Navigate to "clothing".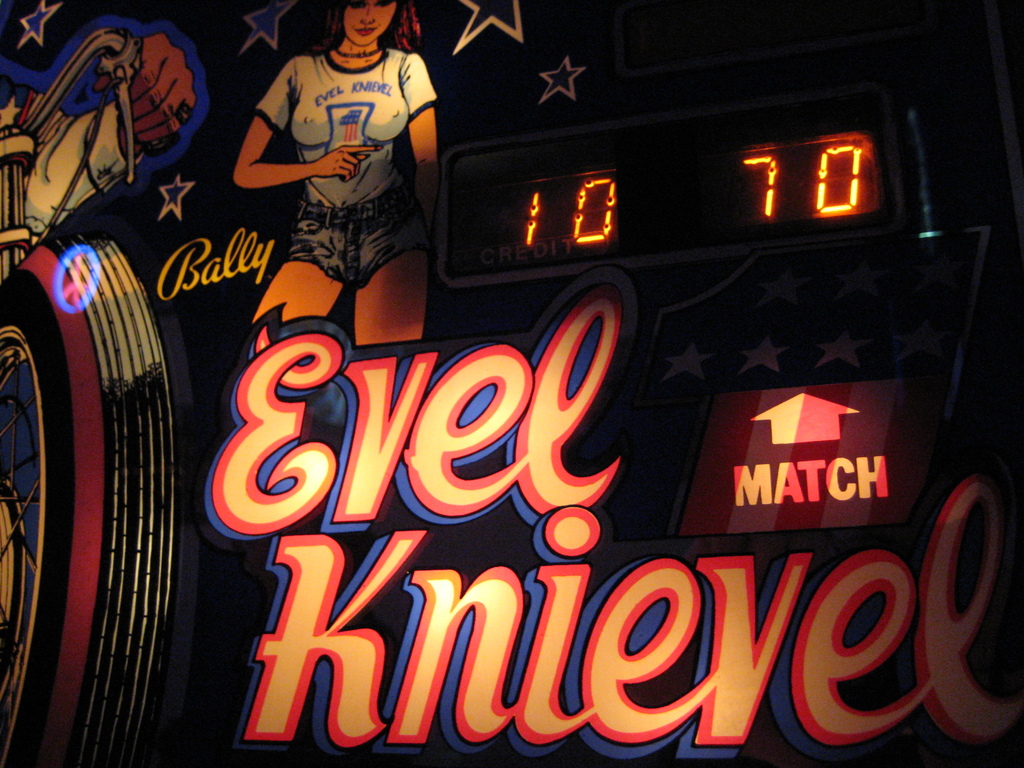
Navigation target: <region>230, 30, 442, 286</region>.
